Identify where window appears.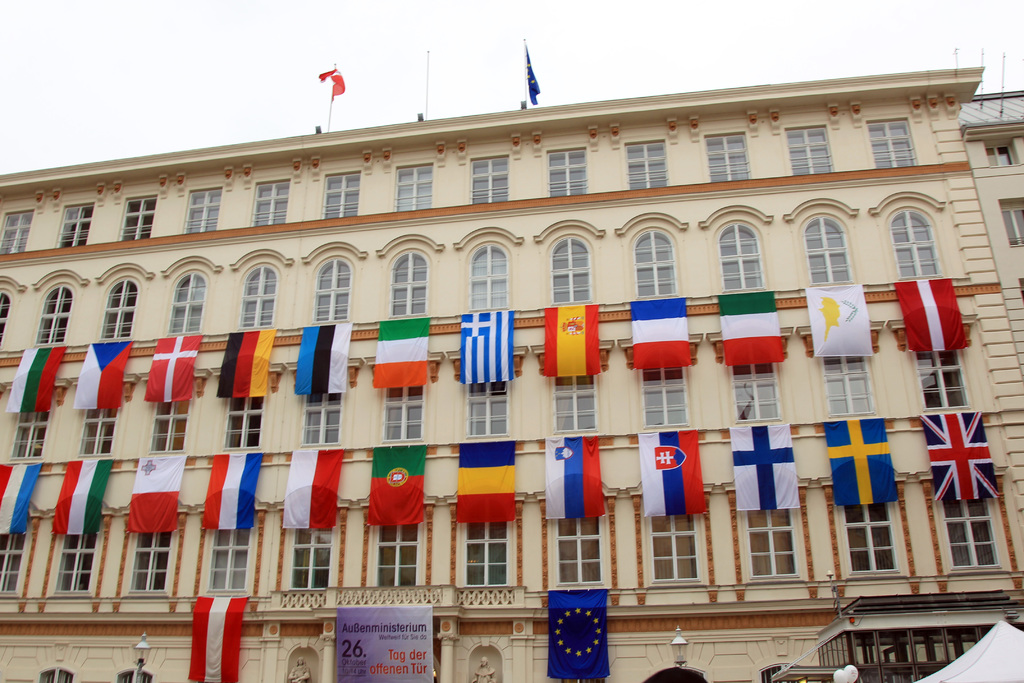
Appears at 460/370/508/439.
